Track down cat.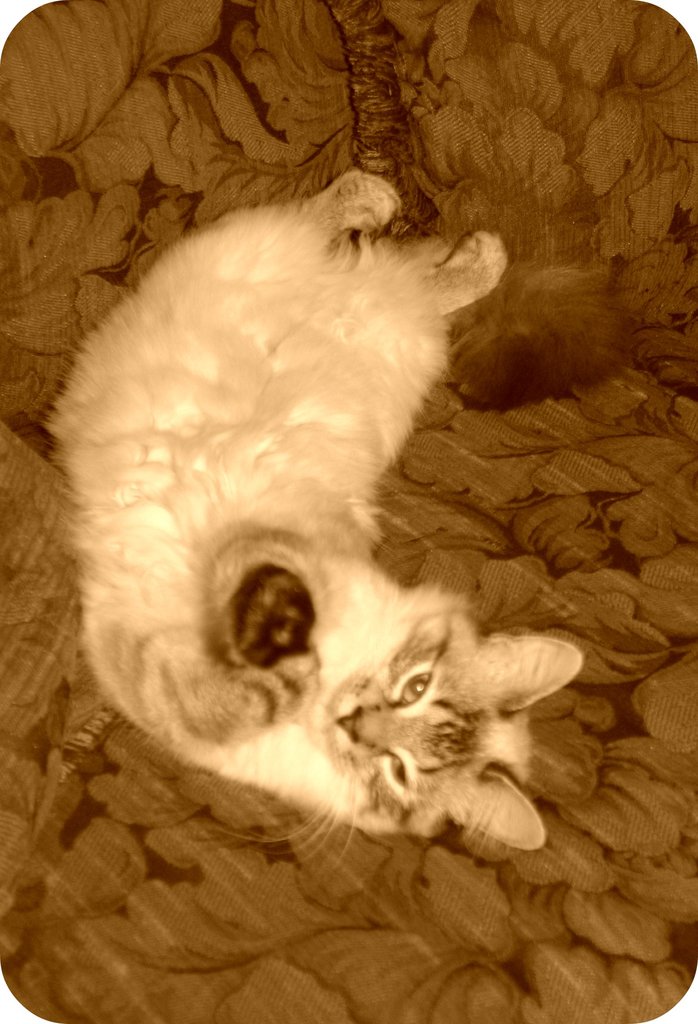
Tracked to (30, 151, 597, 881).
